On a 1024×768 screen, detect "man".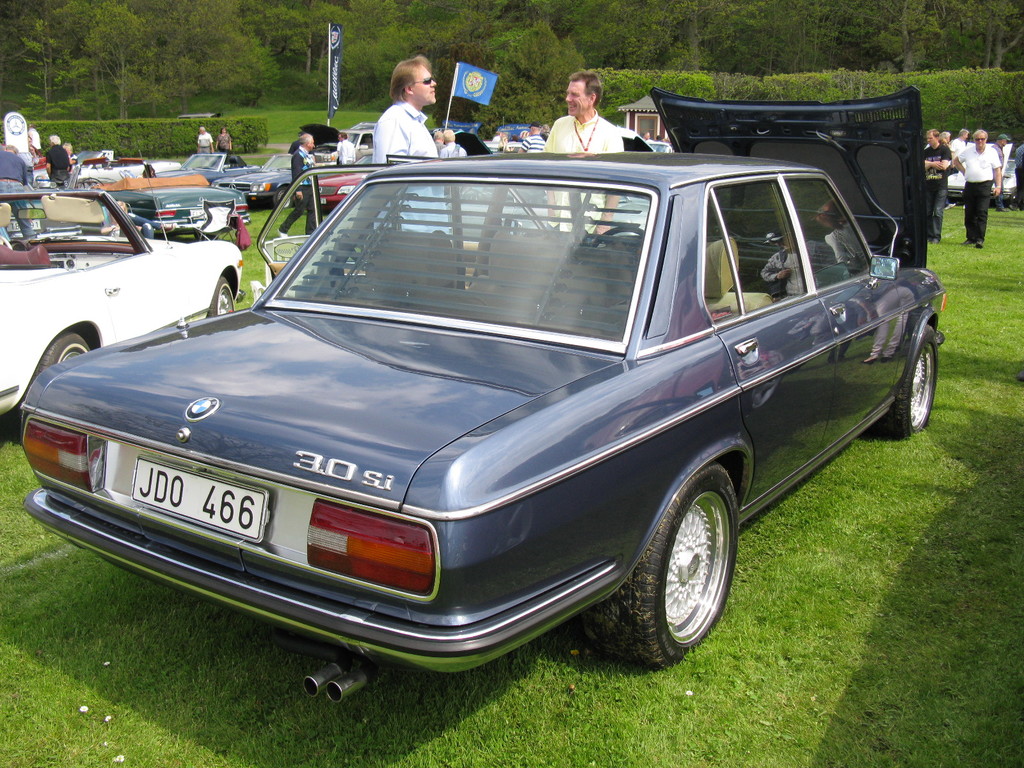
bbox(280, 130, 319, 239).
